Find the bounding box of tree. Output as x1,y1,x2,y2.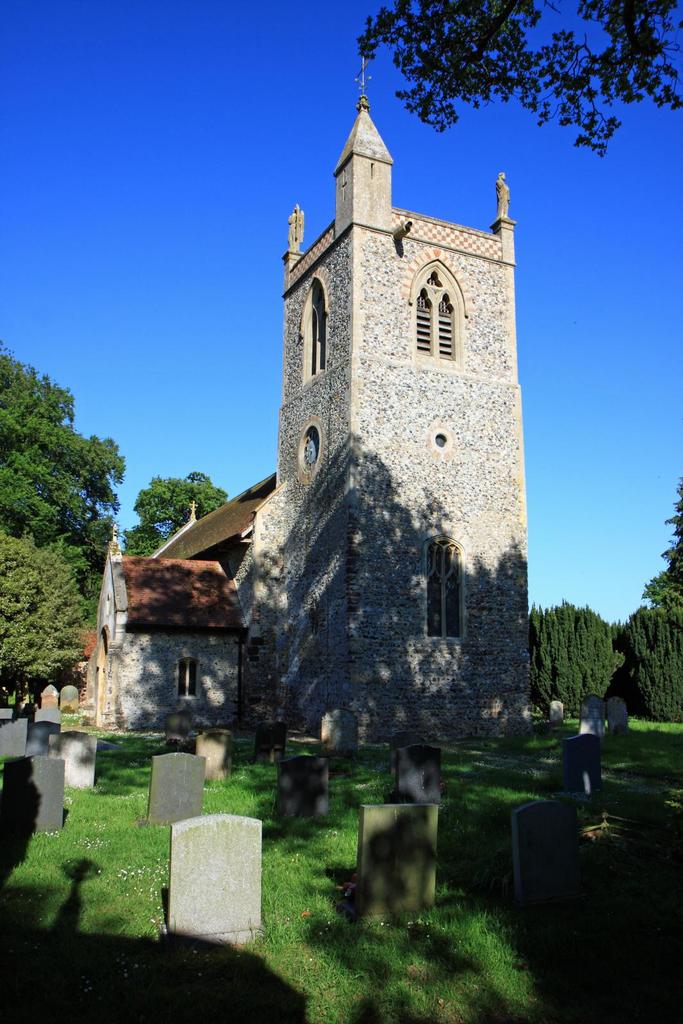
358,0,682,159.
